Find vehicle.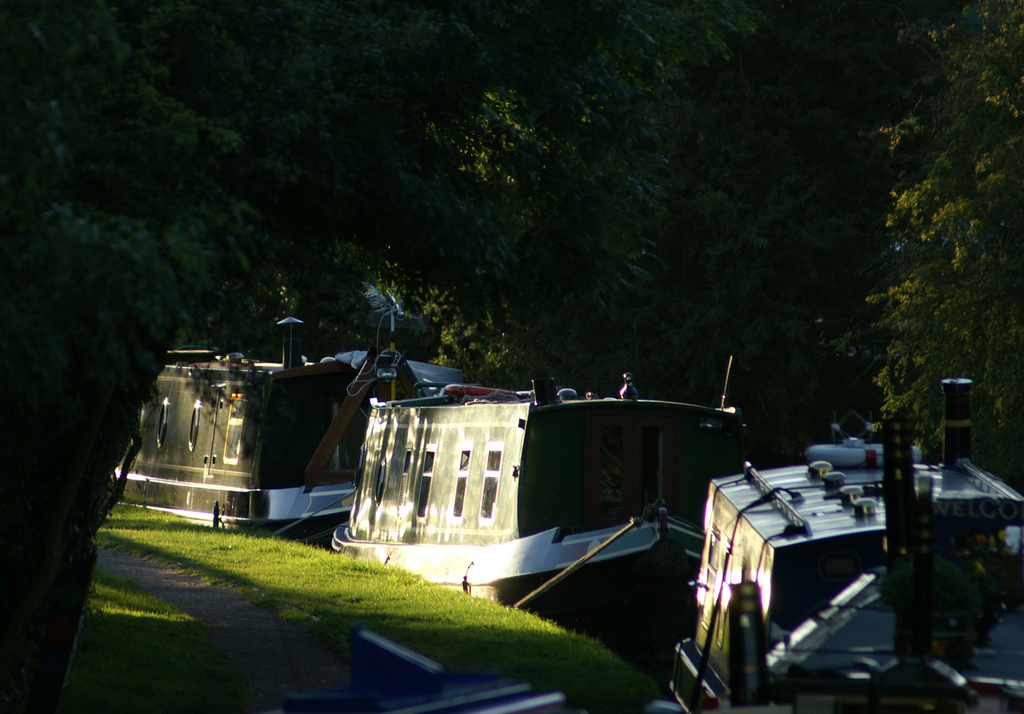
bbox=(333, 386, 754, 638).
